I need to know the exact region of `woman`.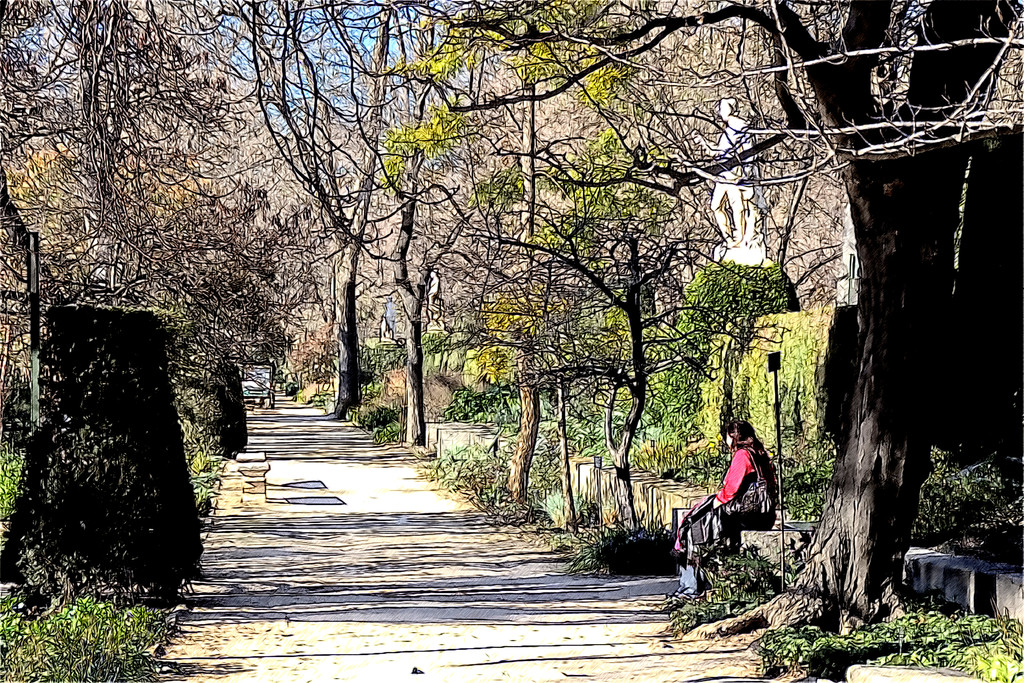
Region: <region>702, 423, 787, 599</region>.
